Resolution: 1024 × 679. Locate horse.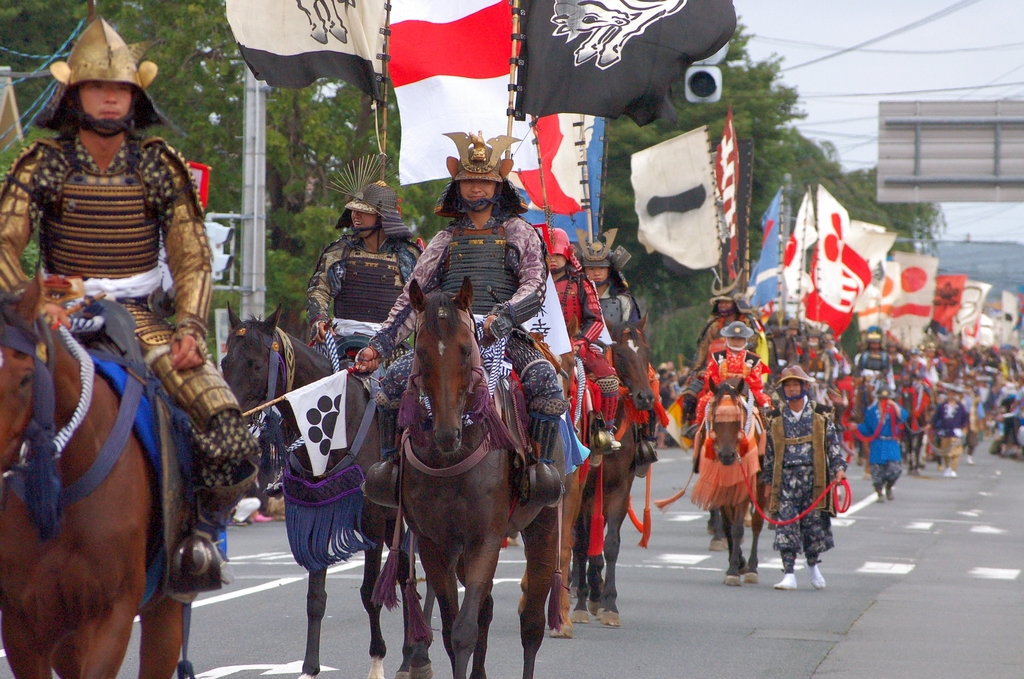
<box>694,373,770,586</box>.
